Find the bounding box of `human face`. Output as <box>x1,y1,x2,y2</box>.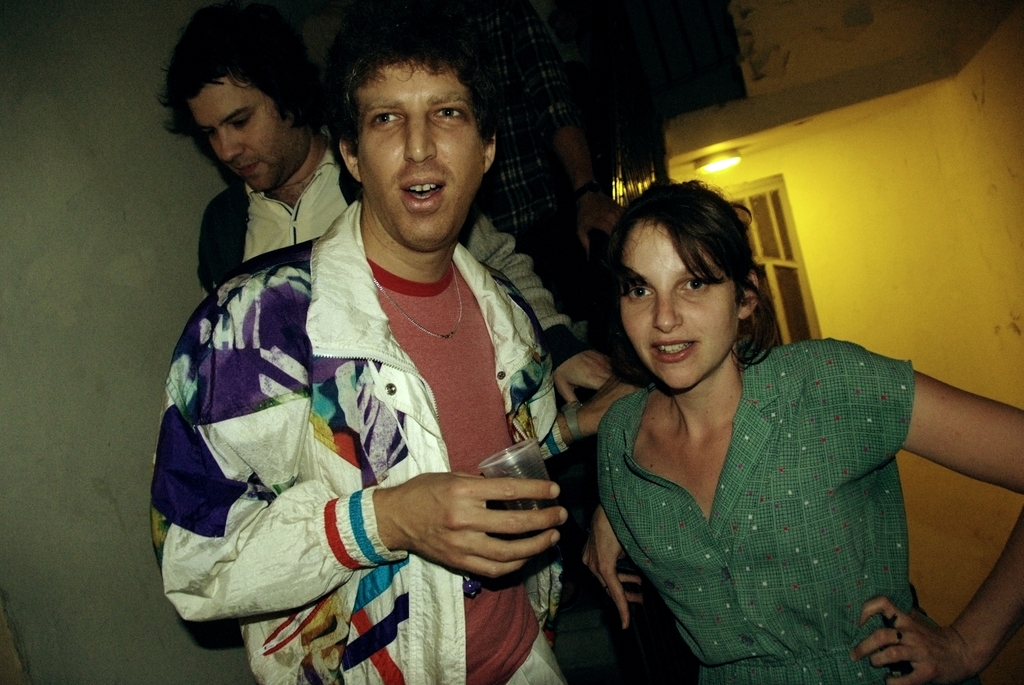
<box>190,79,308,191</box>.
